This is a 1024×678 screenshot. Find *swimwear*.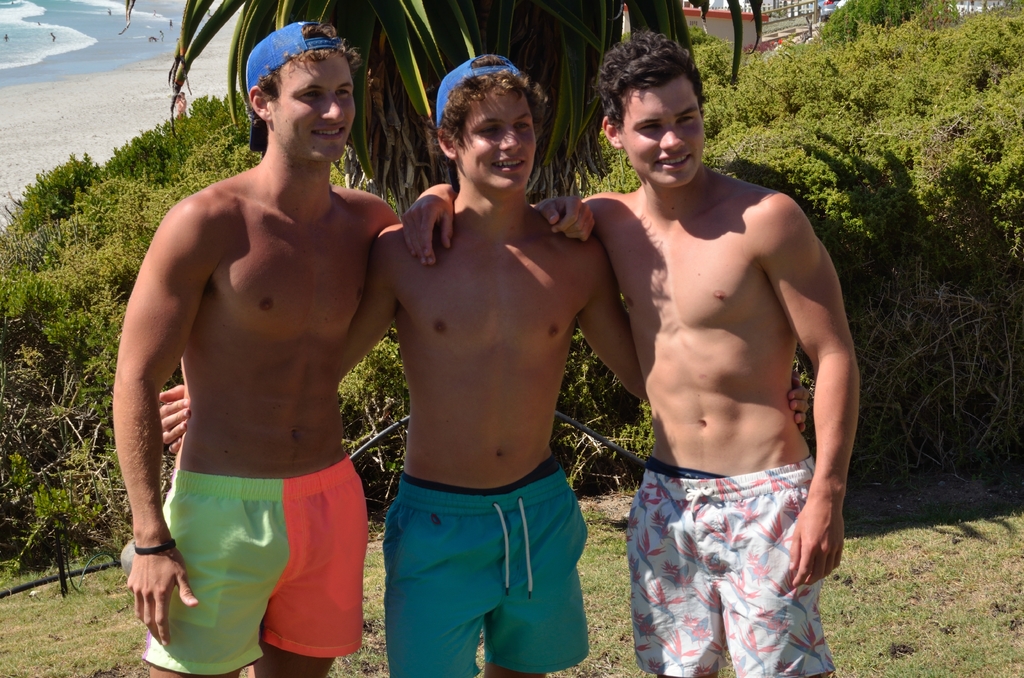
Bounding box: left=624, top=459, right=837, bottom=677.
